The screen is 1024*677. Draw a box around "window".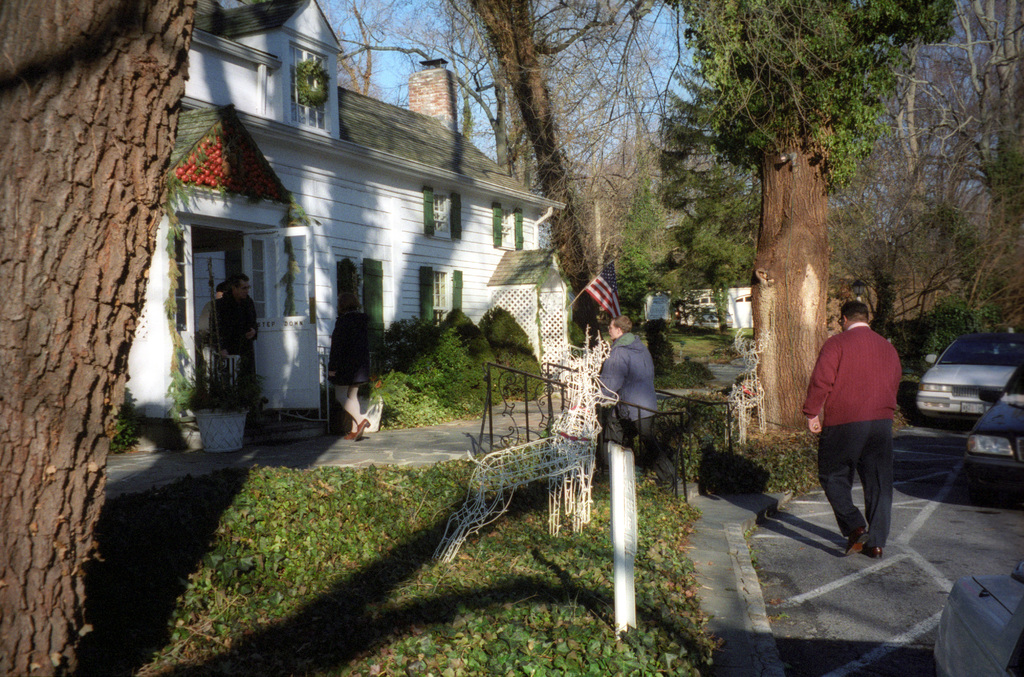
285:42:329:132.
